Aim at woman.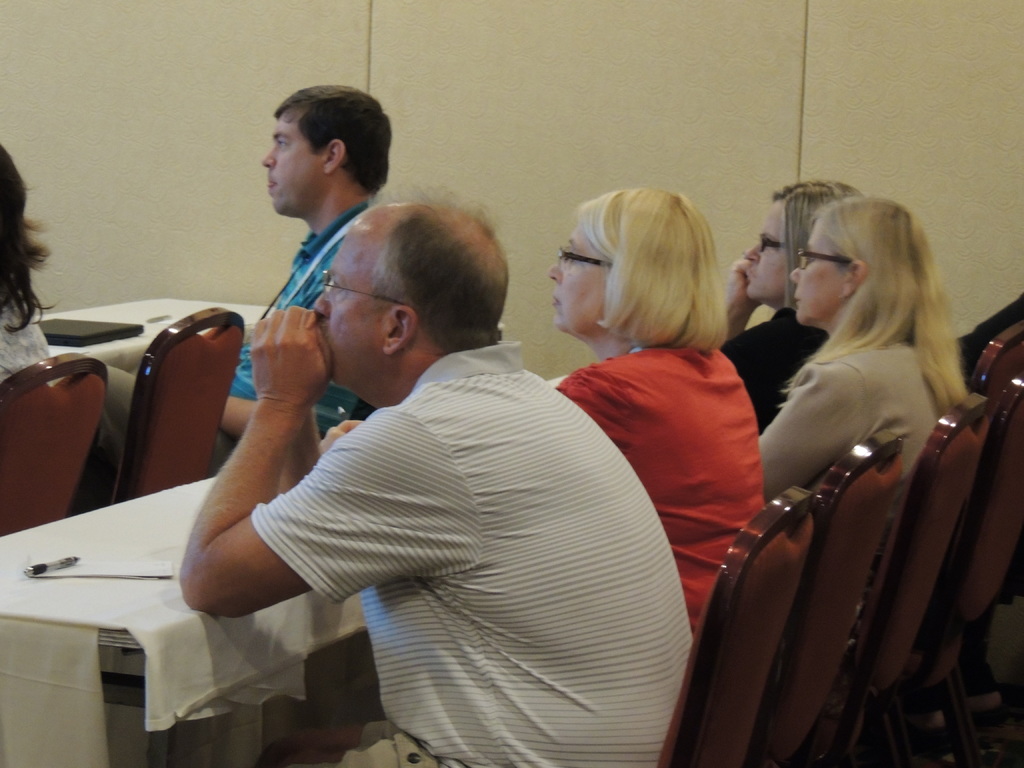
Aimed at pyautogui.locateOnScreen(715, 180, 861, 435).
